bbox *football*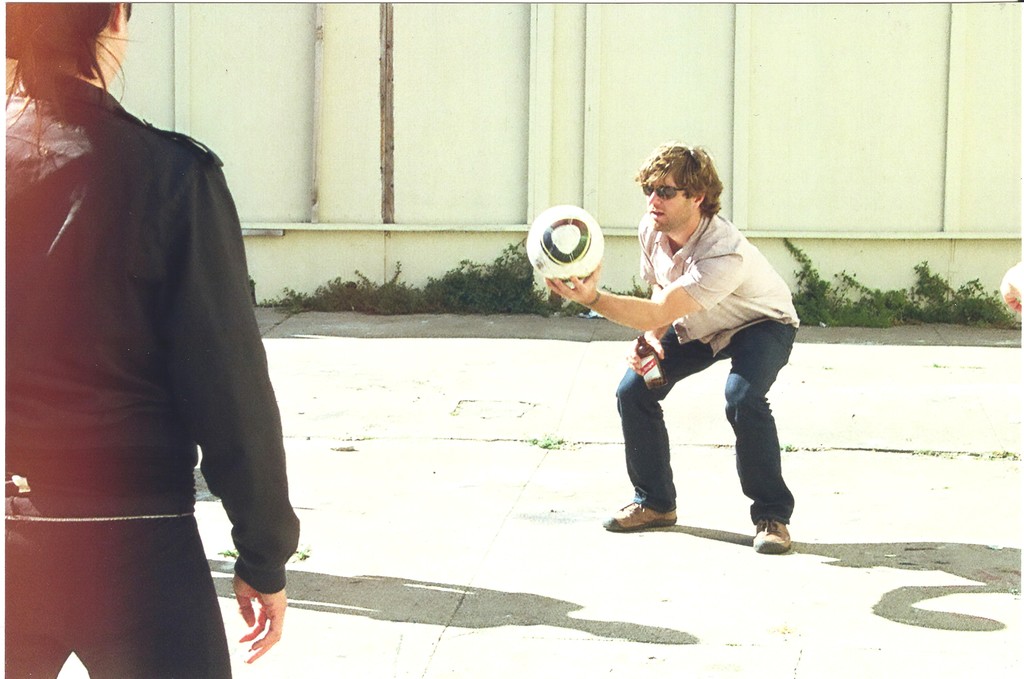
x1=522 y1=203 x2=607 y2=283
